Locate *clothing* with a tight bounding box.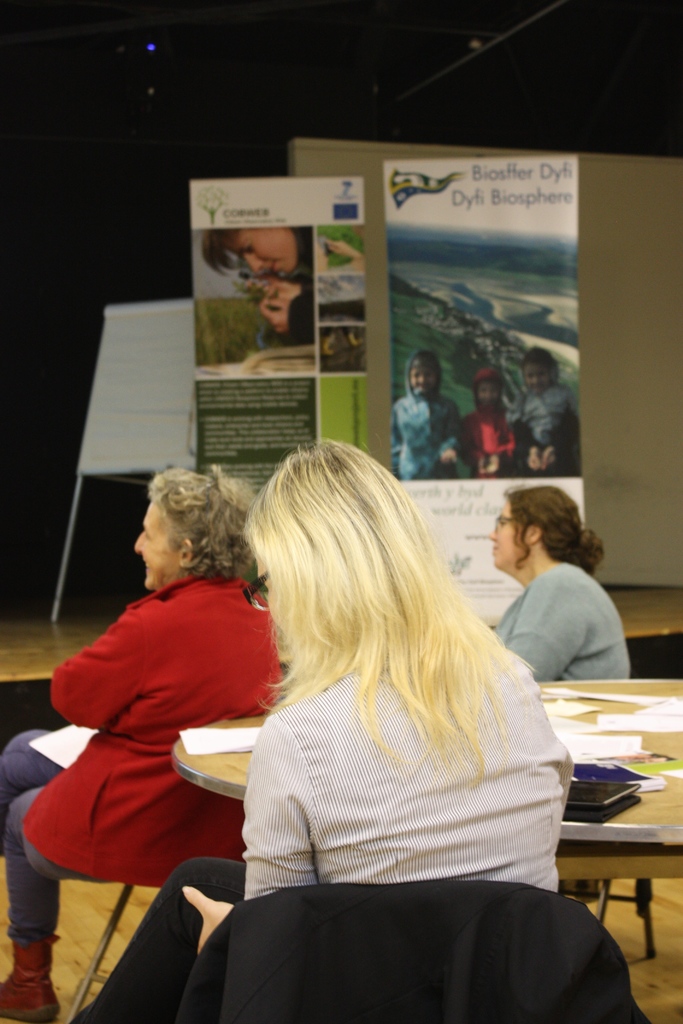
391 355 468 484.
